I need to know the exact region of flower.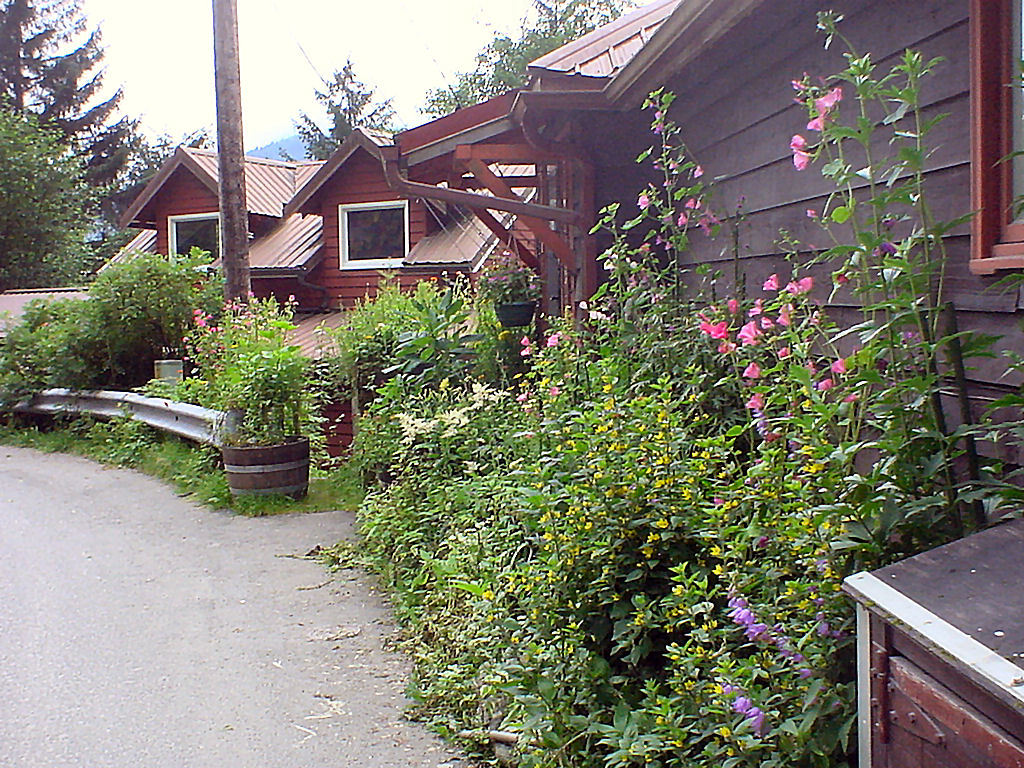
Region: box=[724, 605, 748, 649].
